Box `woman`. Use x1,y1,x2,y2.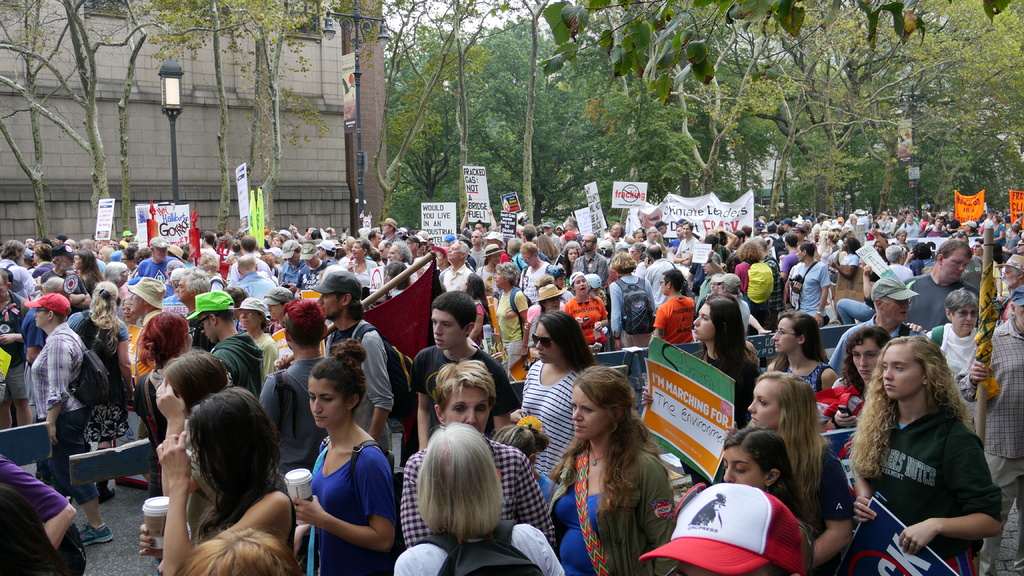
854,334,1001,575.
